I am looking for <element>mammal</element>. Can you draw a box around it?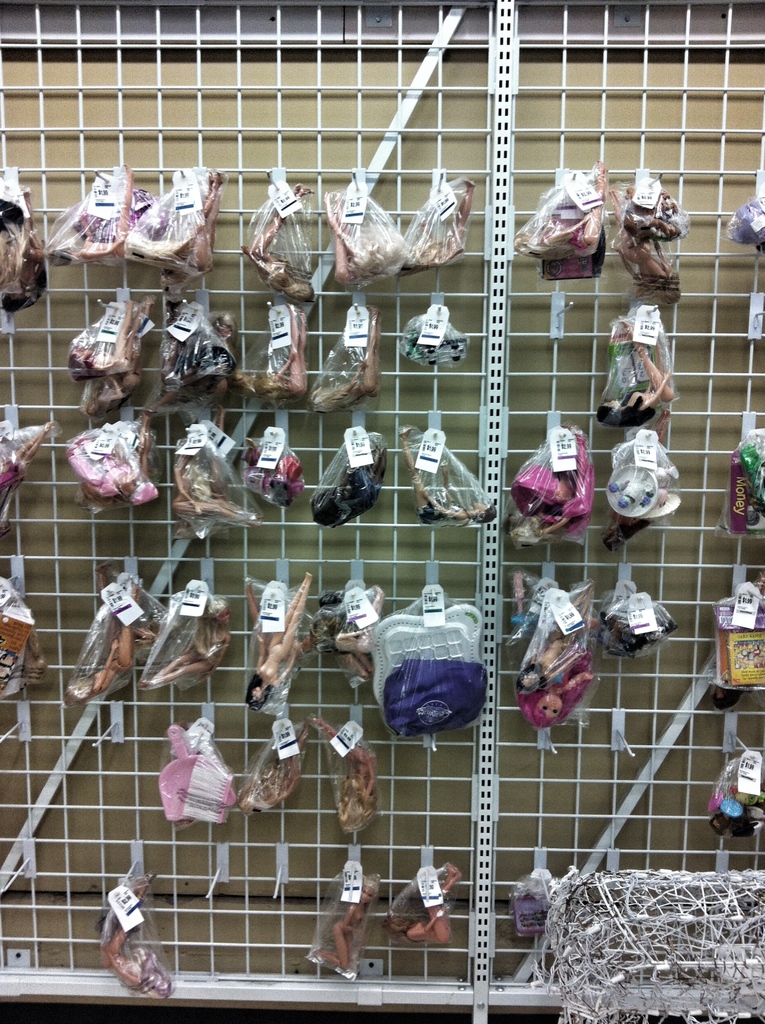
Sure, the bounding box is locate(512, 588, 605, 732).
